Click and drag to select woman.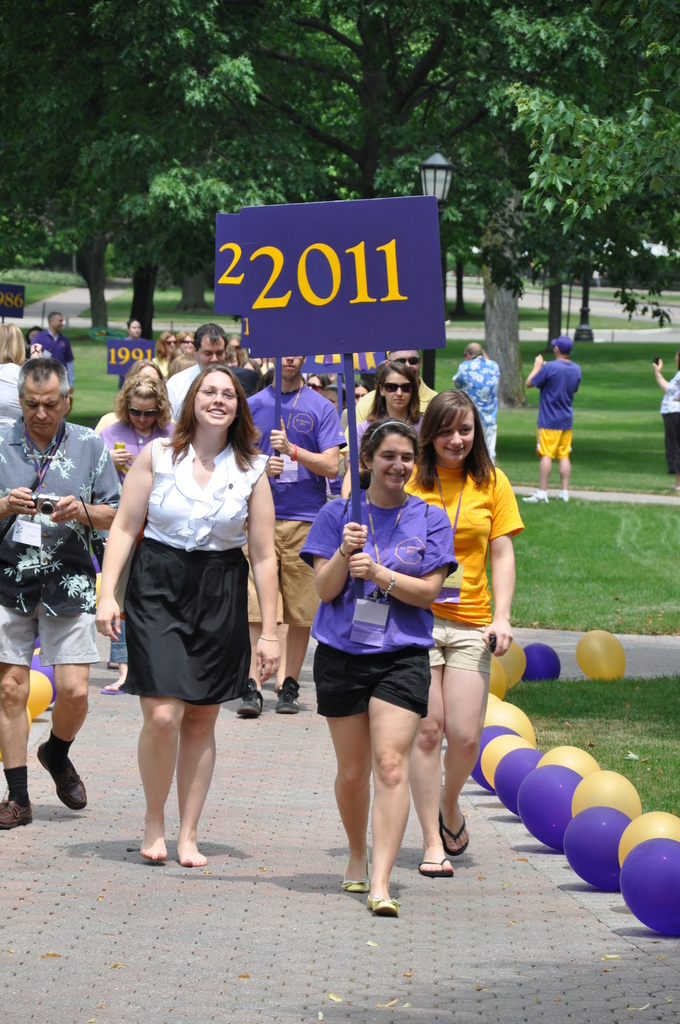
Selection: x1=343 y1=357 x2=420 y2=492.
